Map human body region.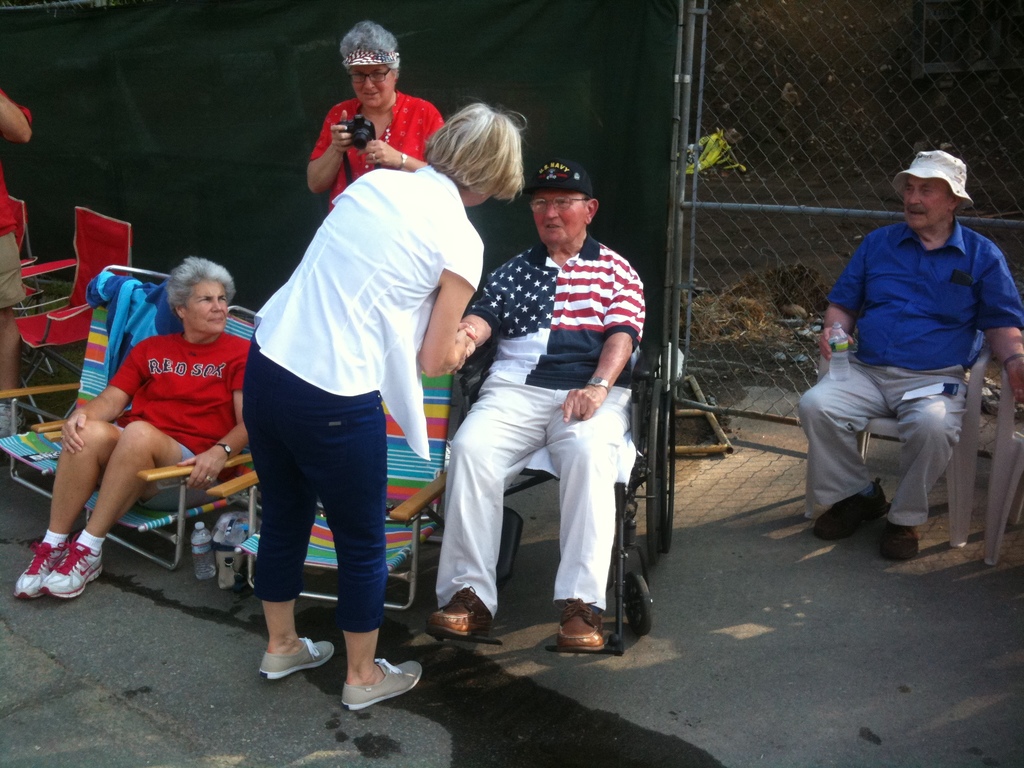
Mapped to {"x1": 15, "y1": 336, "x2": 248, "y2": 602}.
